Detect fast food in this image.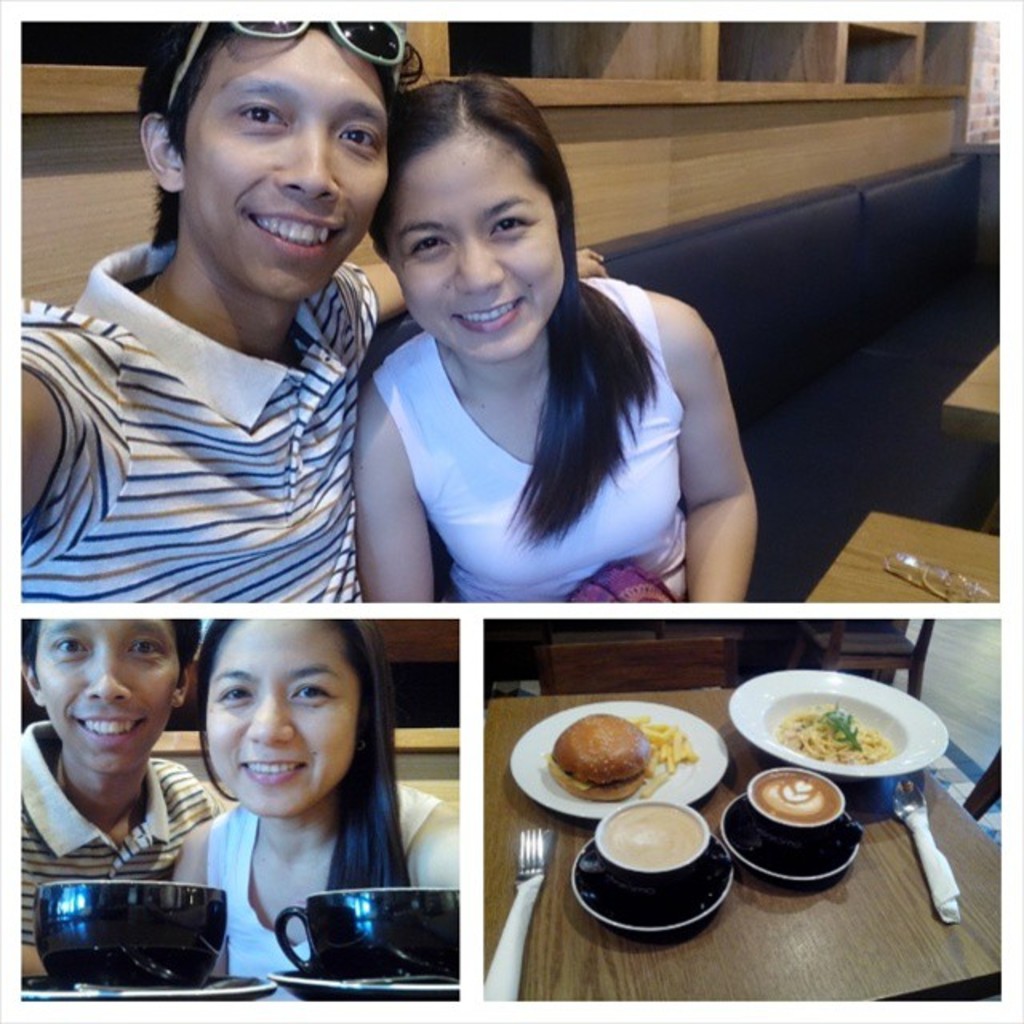
Detection: [778,702,894,758].
